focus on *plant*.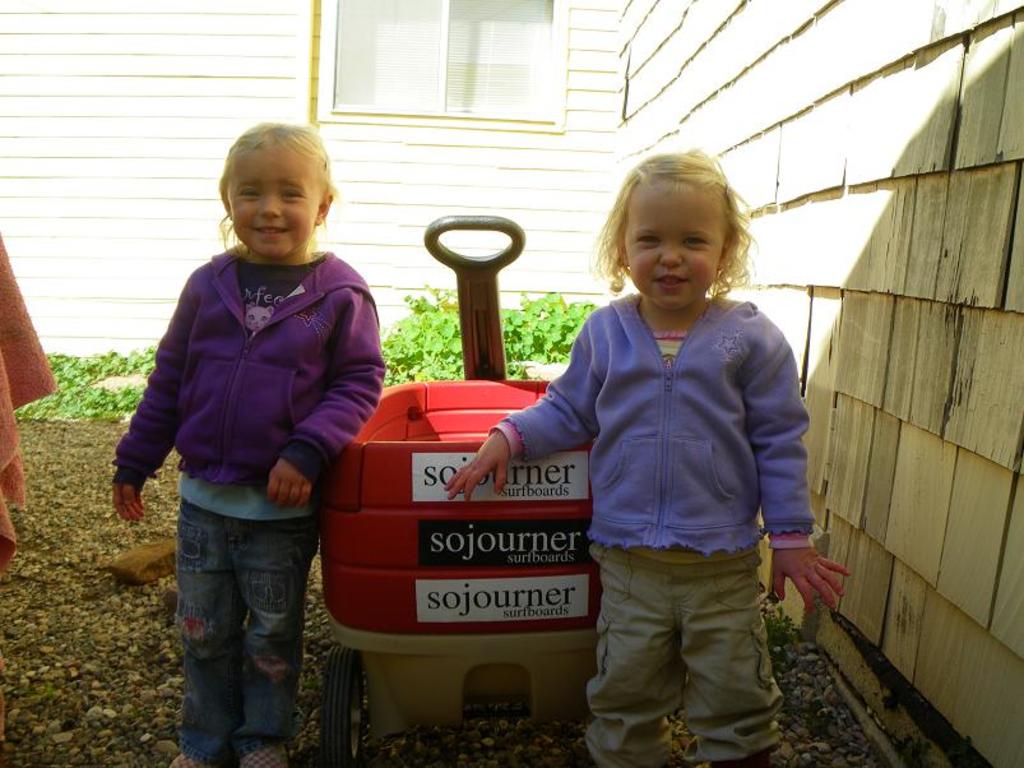
Focused at pyautogui.locateOnScreen(374, 273, 457, 383).
